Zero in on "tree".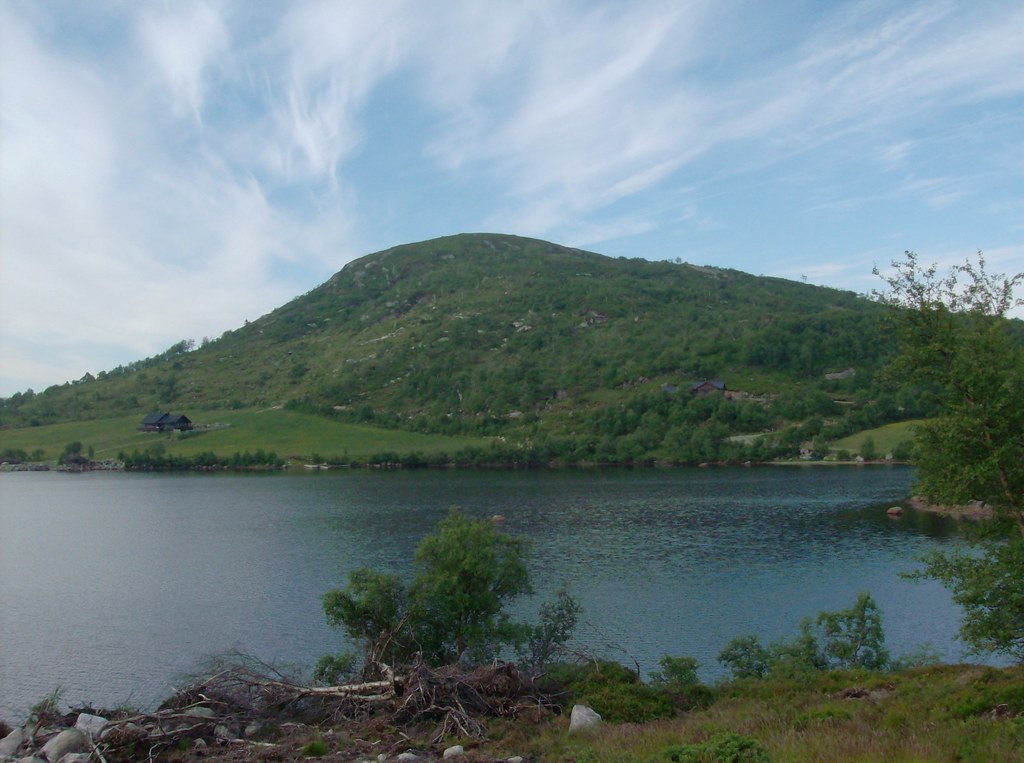
Zeroed in: 321 498 551 678.
